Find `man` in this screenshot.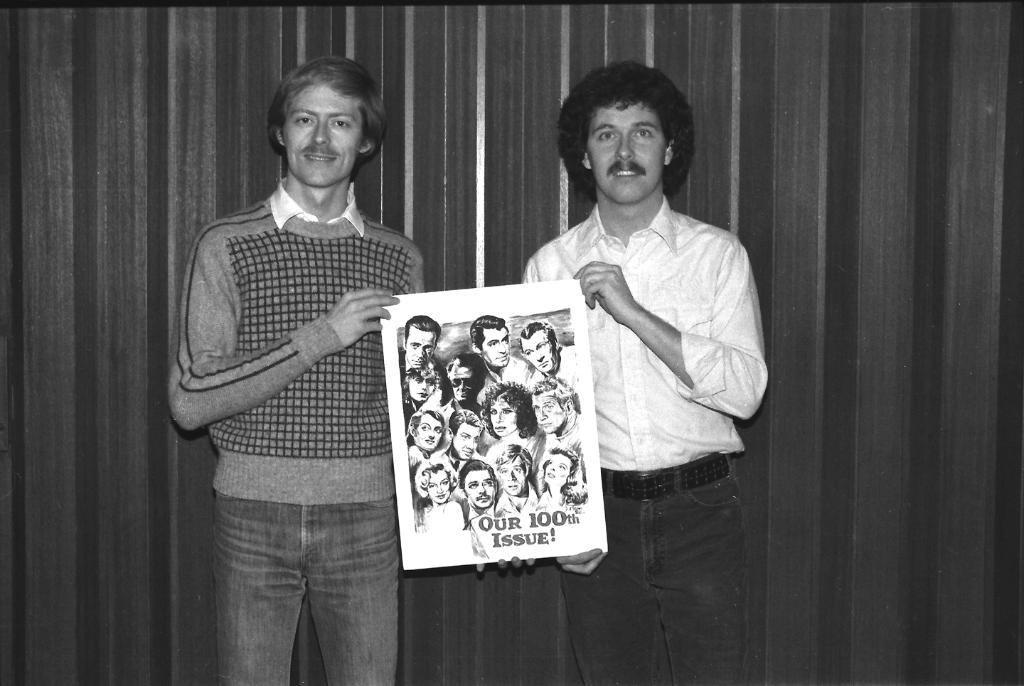
The bounding box for `man` is pyautogui.locateOnScreen(533, 370, 585, 458).
